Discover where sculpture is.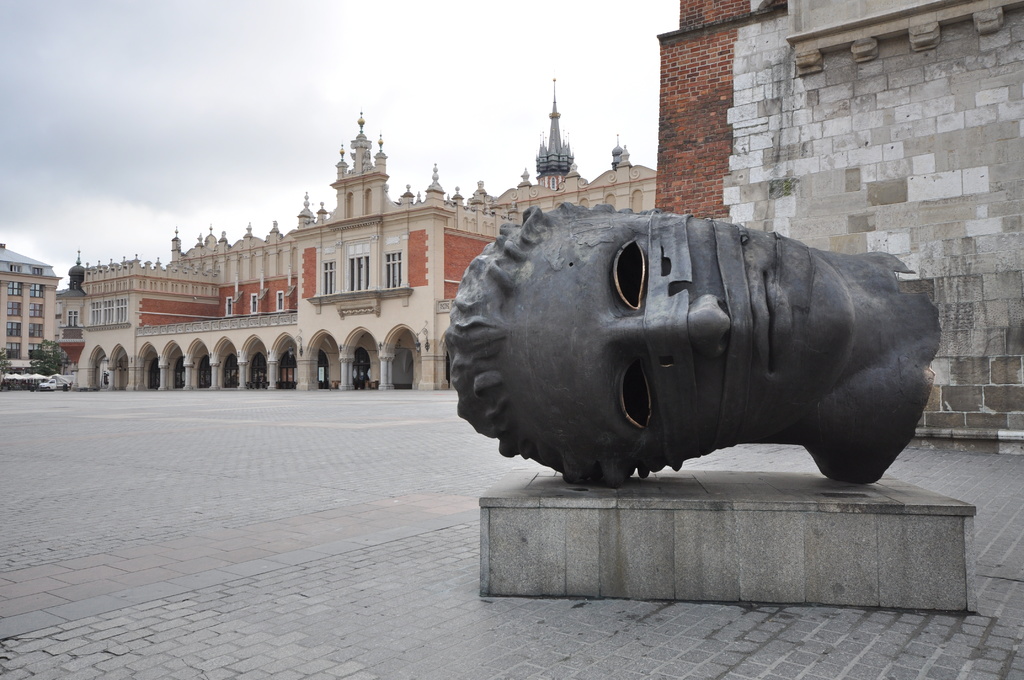
Discovered at Rect(443, 198, 945, 491).
